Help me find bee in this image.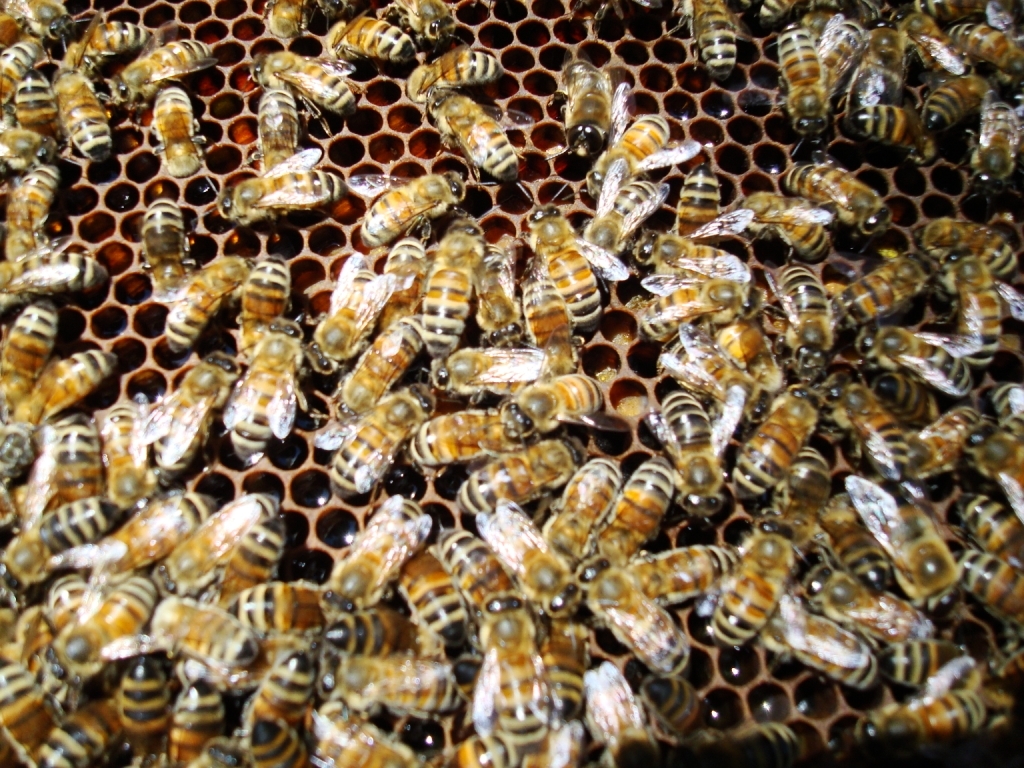
Found it: 844:22:912:114.
